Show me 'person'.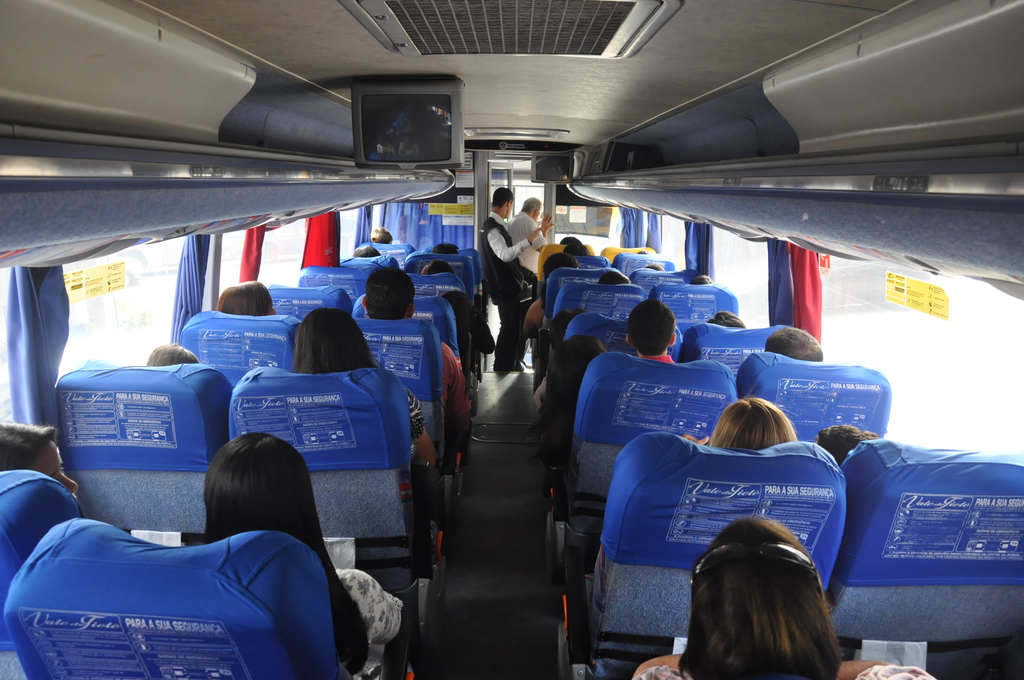
'person' is here: (left=483, top=186, right=552, bottom=374).
